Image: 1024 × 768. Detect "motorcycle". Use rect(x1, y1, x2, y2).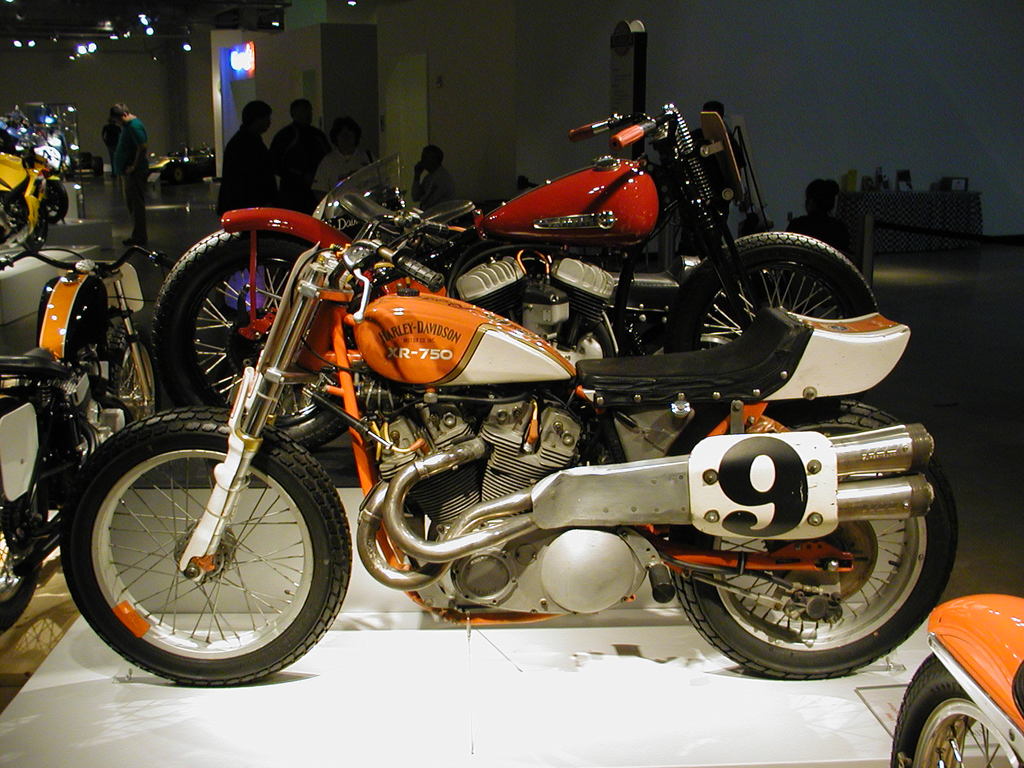
rect(2, 244, 162, 642).
